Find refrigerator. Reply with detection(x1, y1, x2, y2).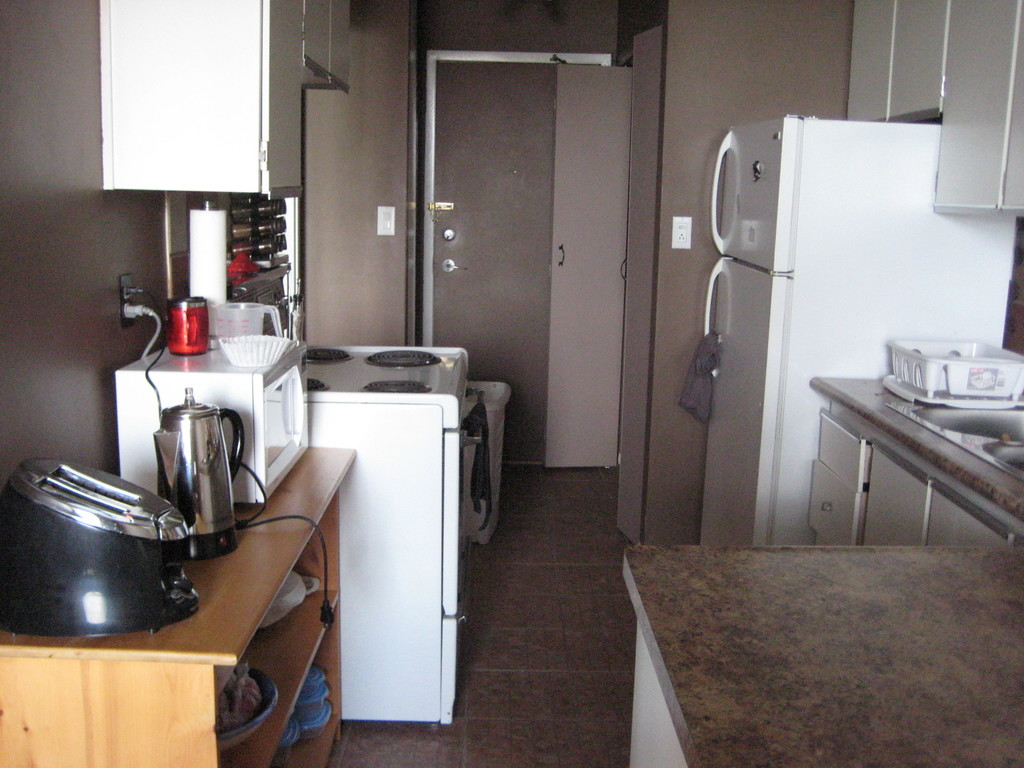
detection(691, 113, 1018, 543).
